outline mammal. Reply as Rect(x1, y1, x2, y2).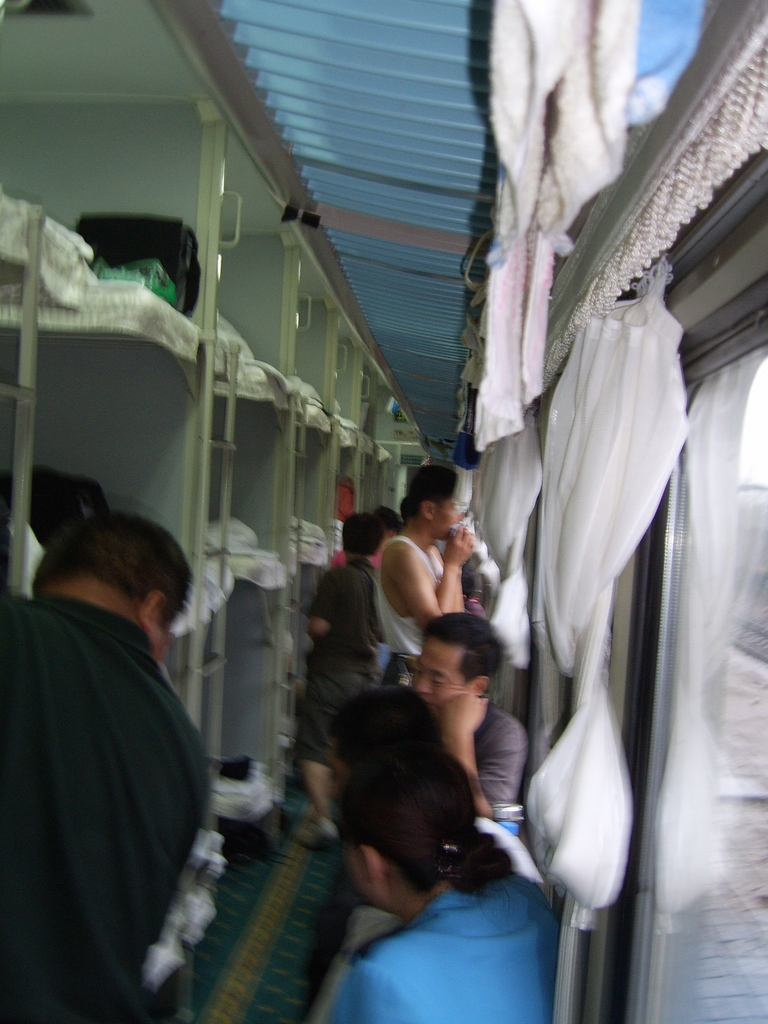
Rect(323, 748, 573, 1023).
